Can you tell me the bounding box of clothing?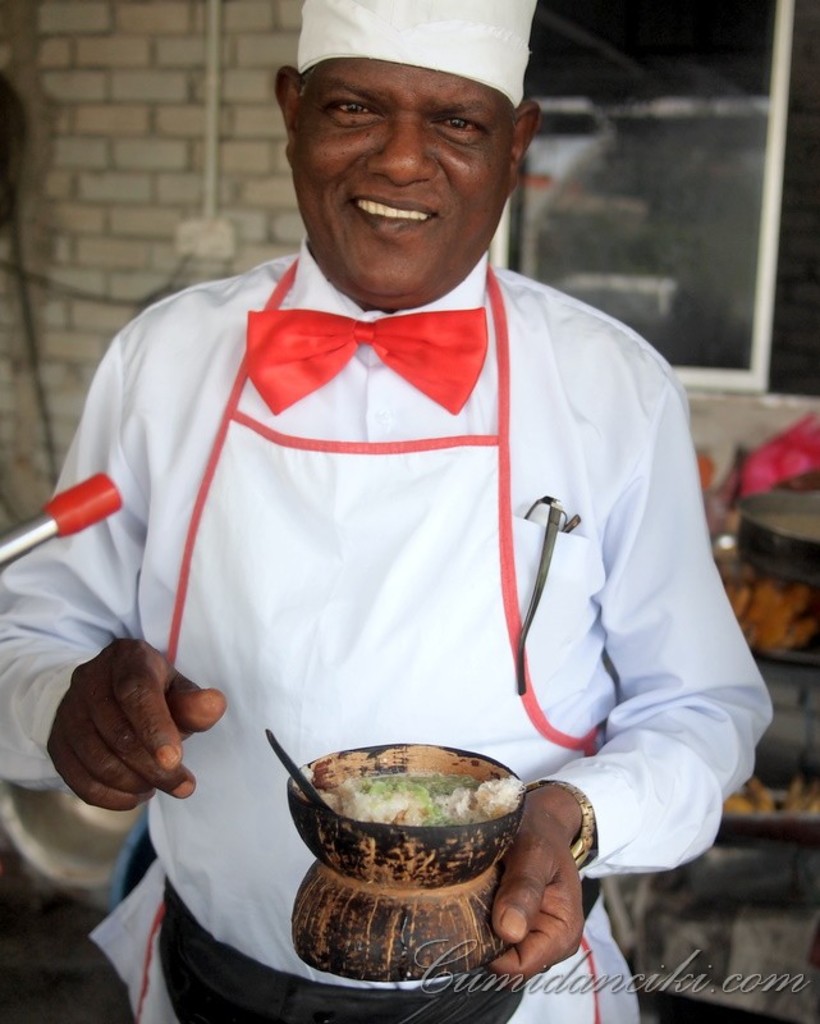
[38,148,755,919].
